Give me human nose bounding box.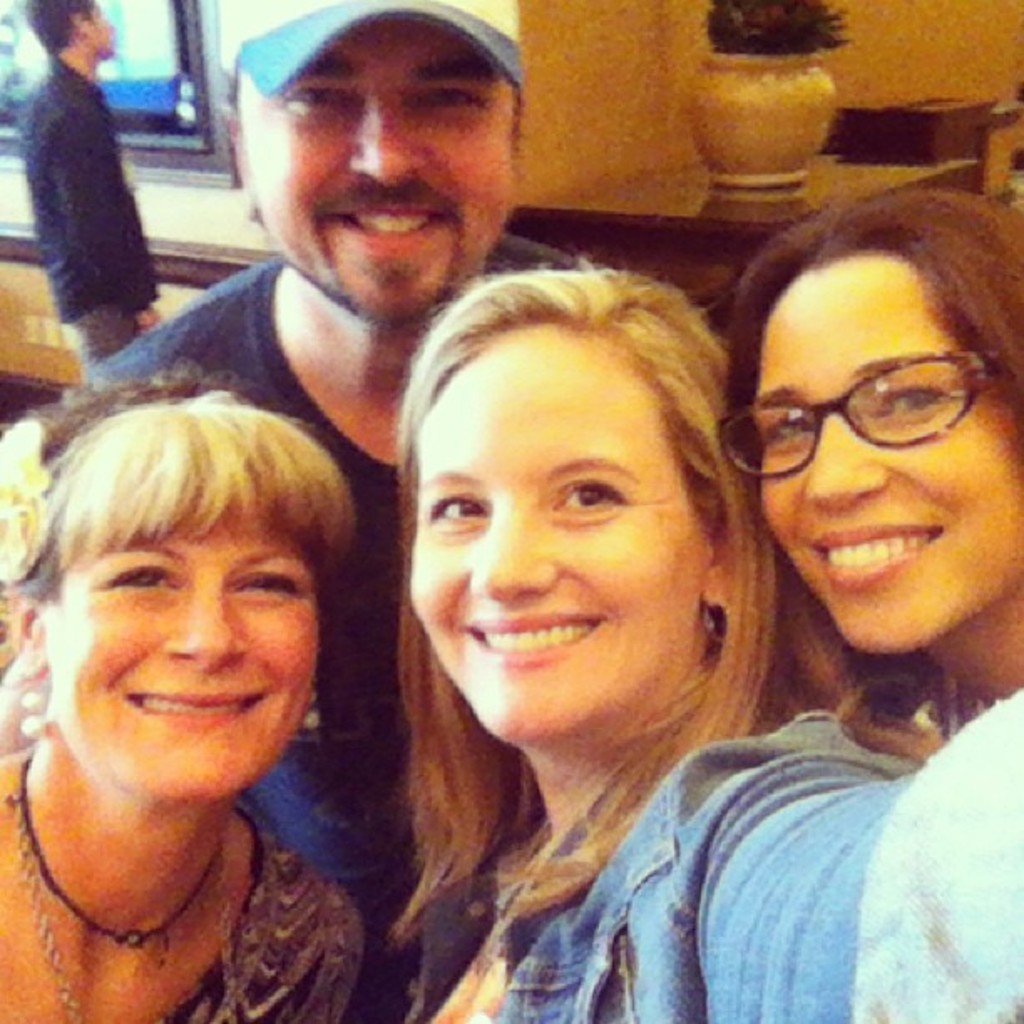
<region>465, 494, 561, 606</region>.
